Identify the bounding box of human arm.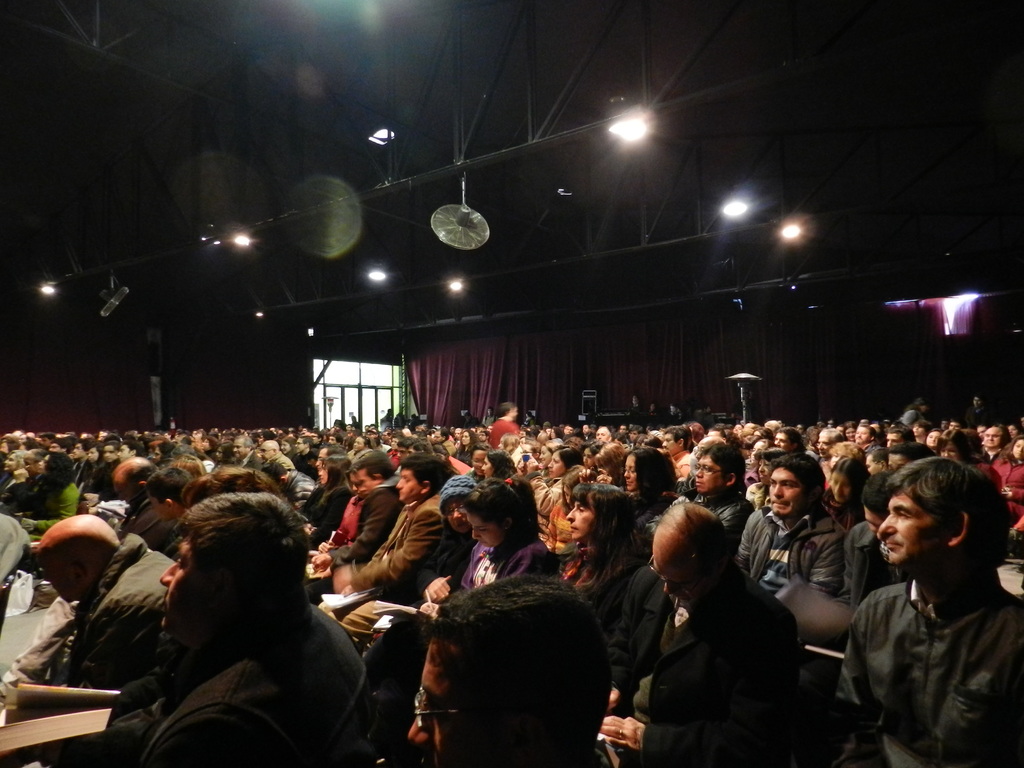
bbox=(582, 717, 719, 764).
